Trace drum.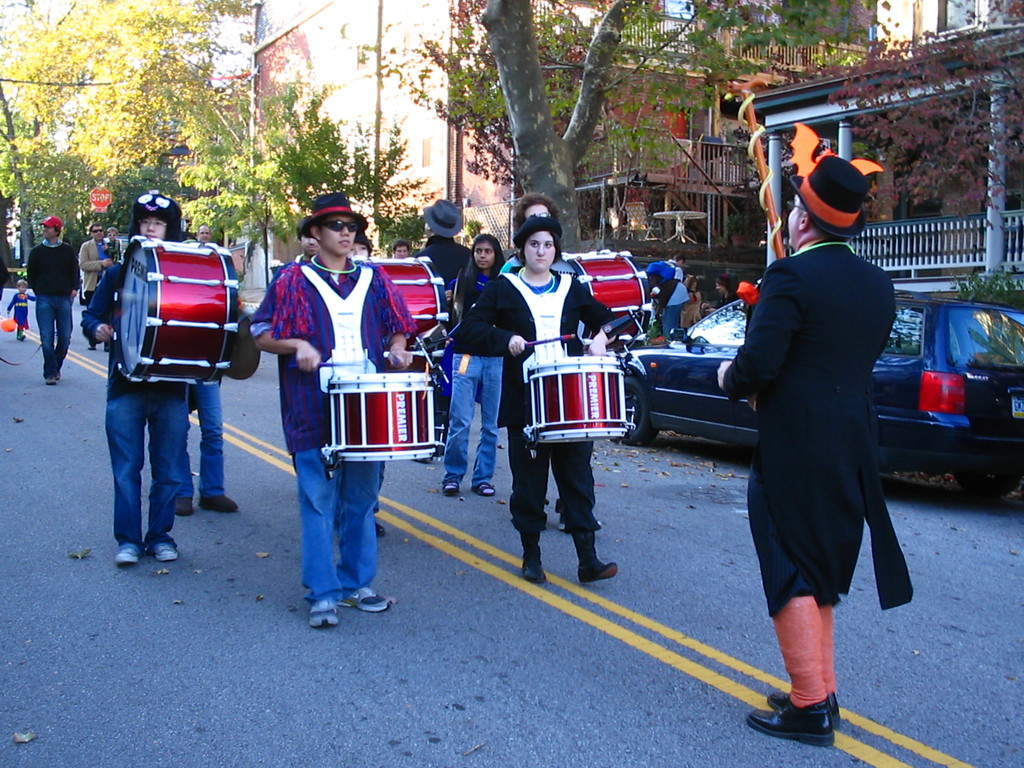
Traced to x1=113, y1=237, x2=236, y2=385.
